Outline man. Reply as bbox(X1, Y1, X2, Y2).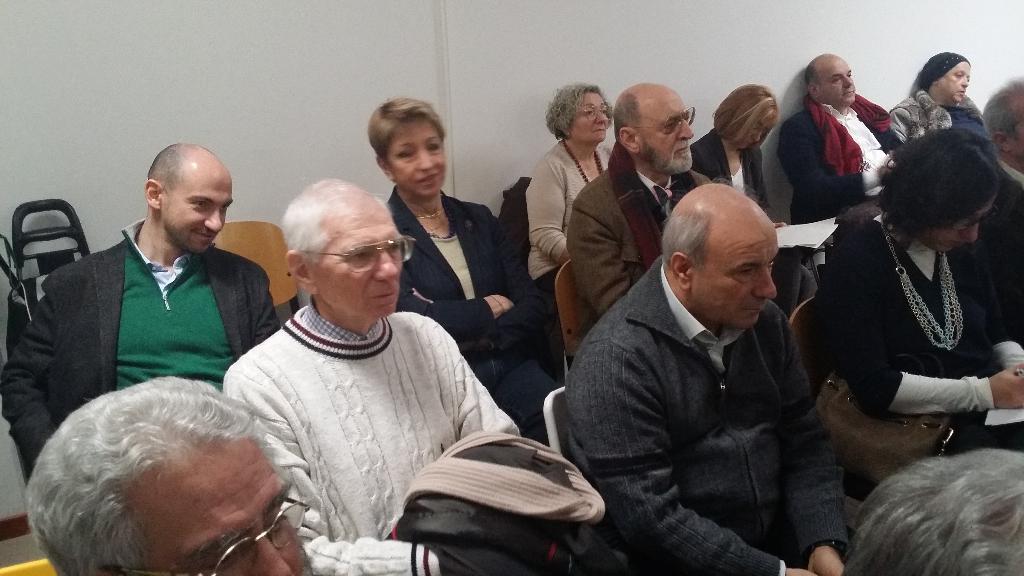
bbox(220, 176, 524, 575).
